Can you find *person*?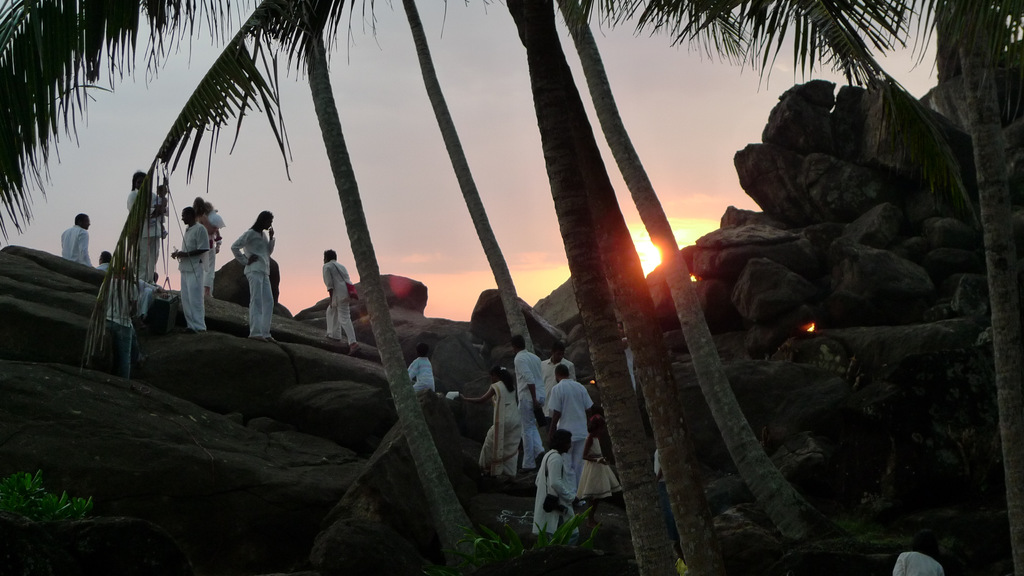
Yes, bounding box: 318 250 358 356.
